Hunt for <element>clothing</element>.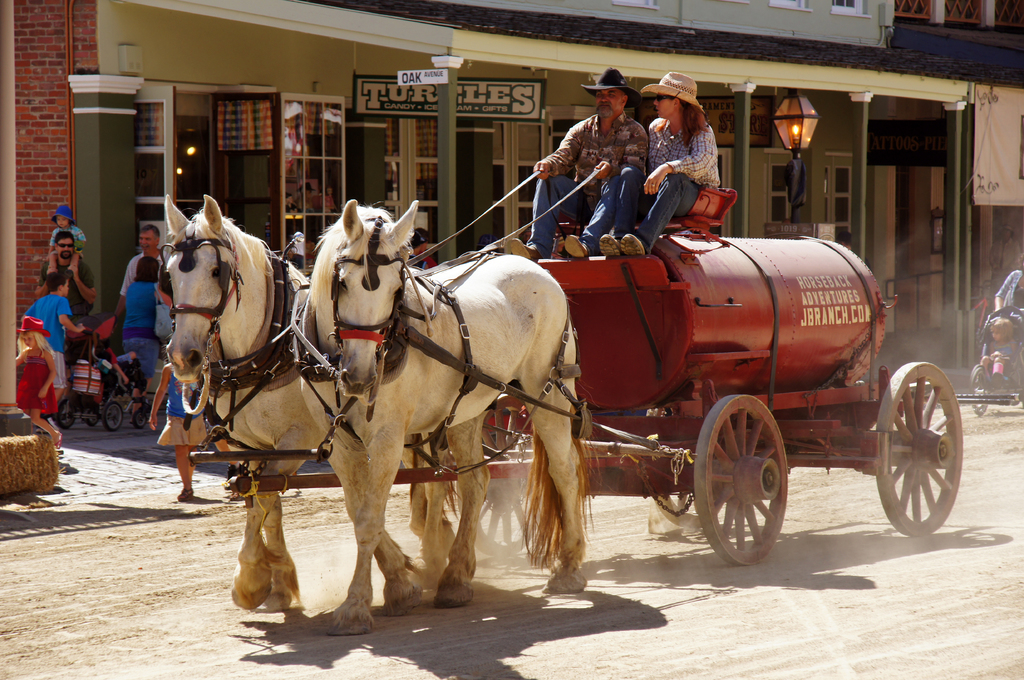
Hunted down at left=532, top=113, right=649, bottom=255.
